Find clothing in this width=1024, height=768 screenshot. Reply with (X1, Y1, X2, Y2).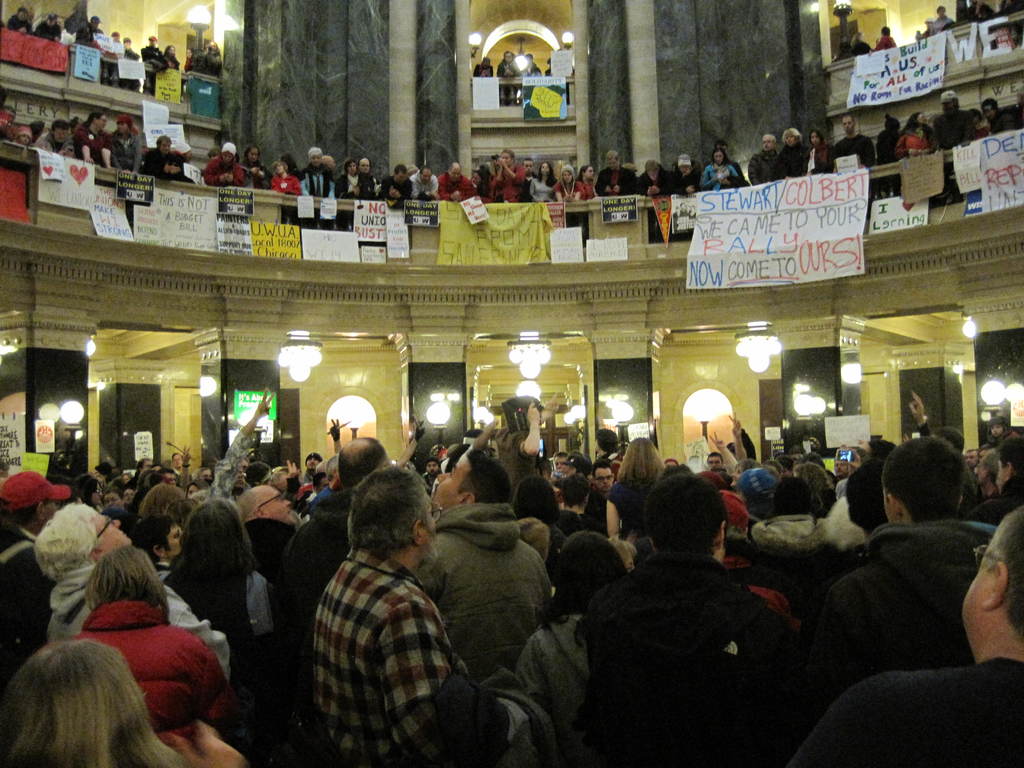
(6, 12, 31, 33).
